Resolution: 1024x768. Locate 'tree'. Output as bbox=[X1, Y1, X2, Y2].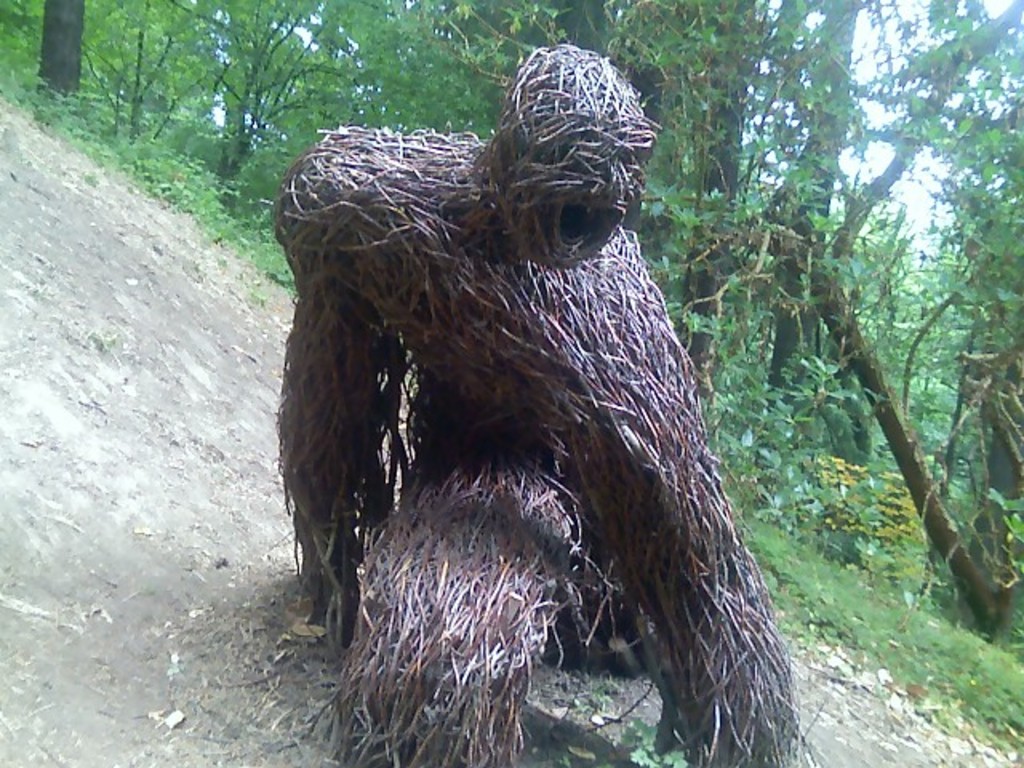
bbox=[0, 0, 98, 109].
